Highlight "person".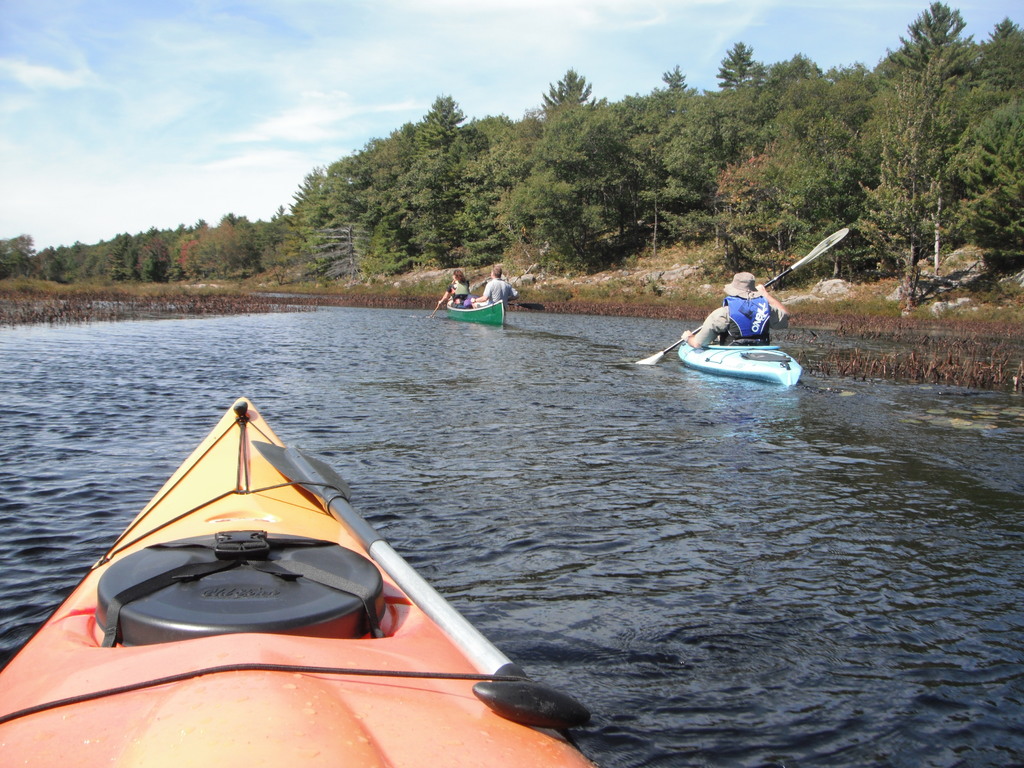
Highlighted region: x1=681, y1=271, x2=789, y2=346.
